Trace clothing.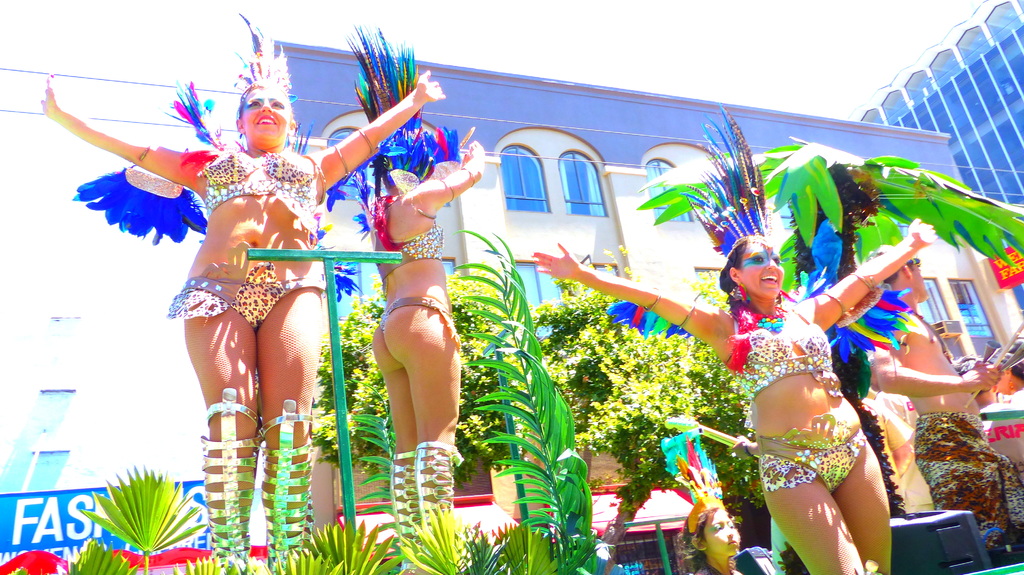
Traced to [x1=913, y1=407, x2=1023, y2=574].
